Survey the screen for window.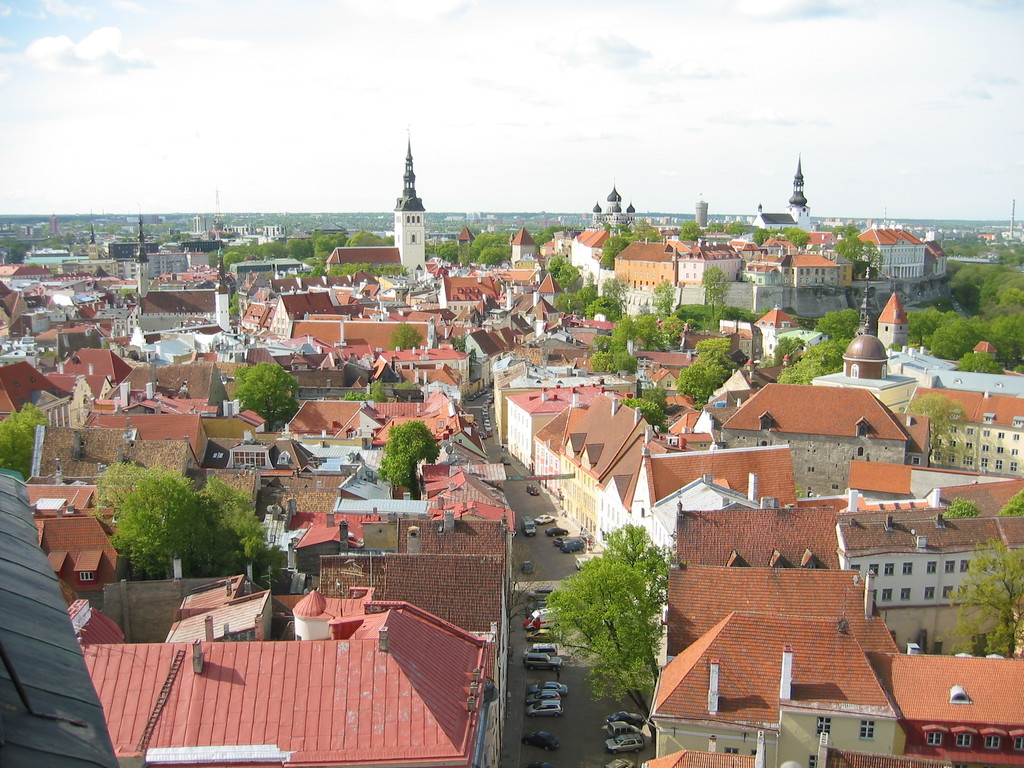
Survey found: rect(925, 587, 937, 600).
